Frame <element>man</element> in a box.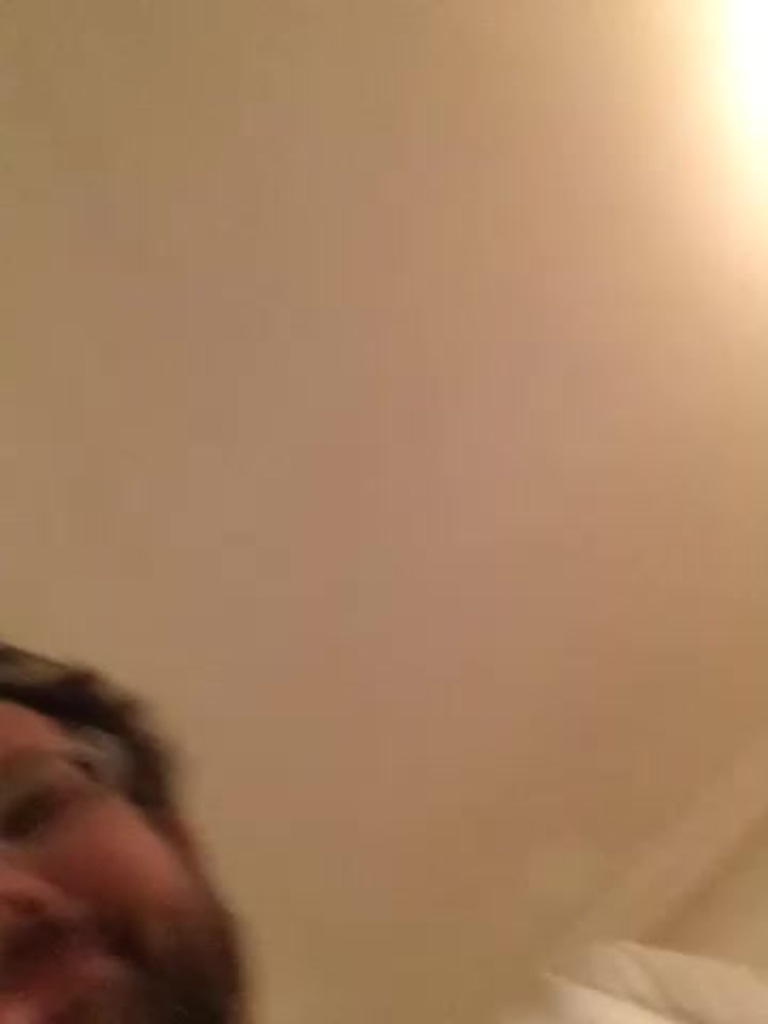
9:649:250:1003.
